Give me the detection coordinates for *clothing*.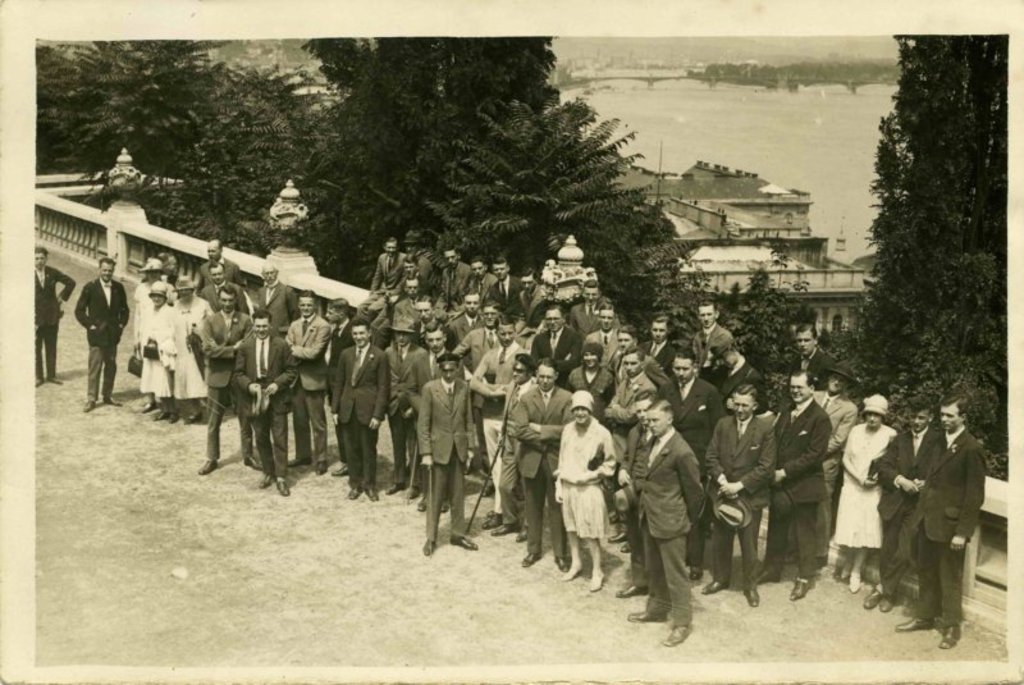
region(420, 371, 477, 553).
